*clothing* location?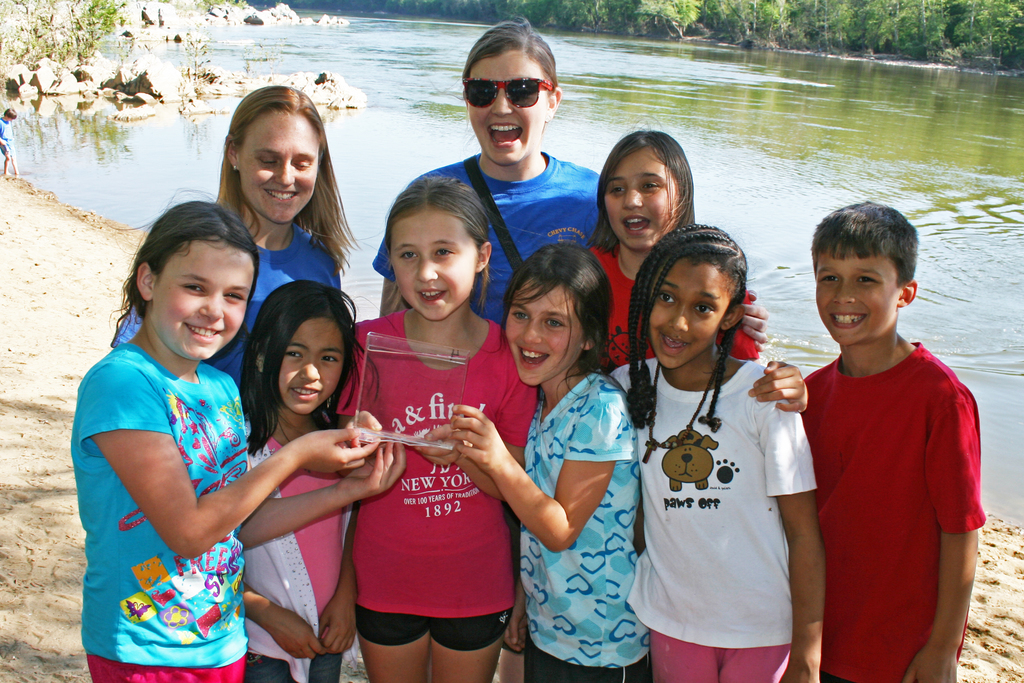
crop(344, 308, 538, 655)
